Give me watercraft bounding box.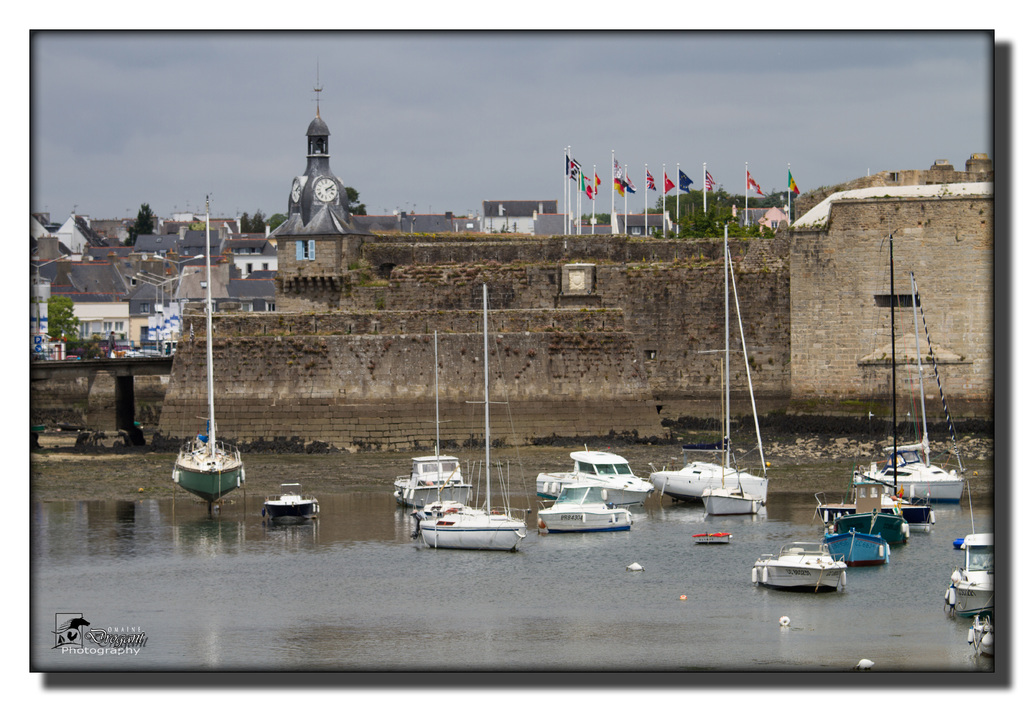
{"left": 159, "top": 191, "right": 252, "bottom": 500}.
